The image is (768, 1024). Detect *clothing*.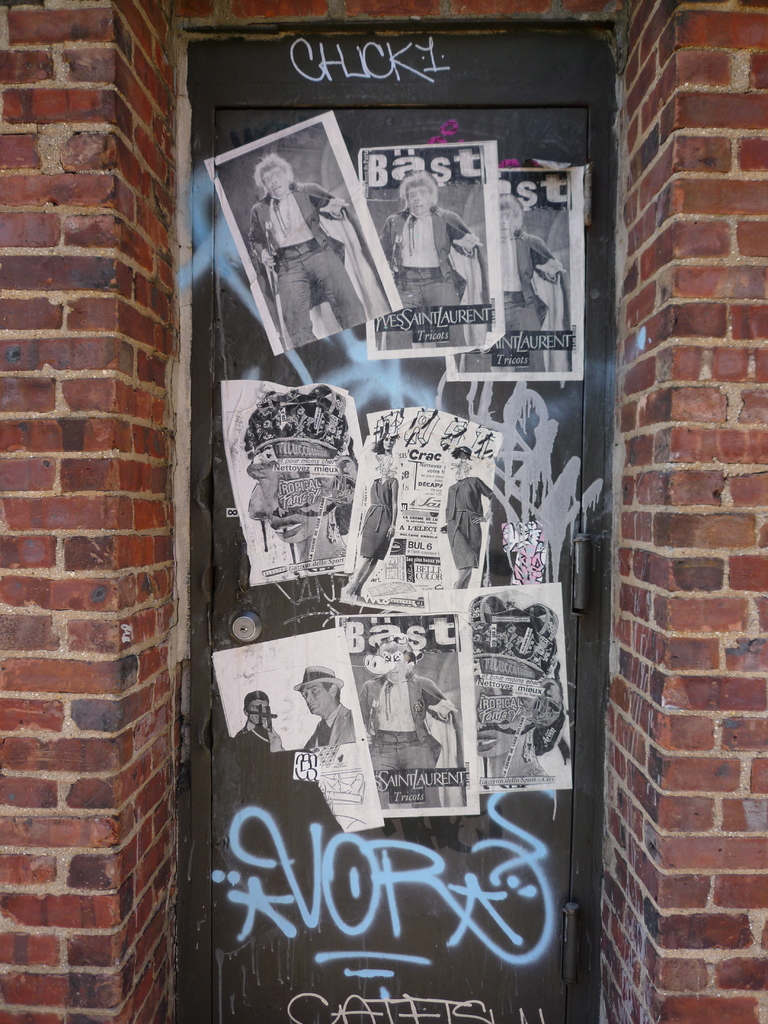
Detection: x1=384, y1=211, x2=487, y2=364.
